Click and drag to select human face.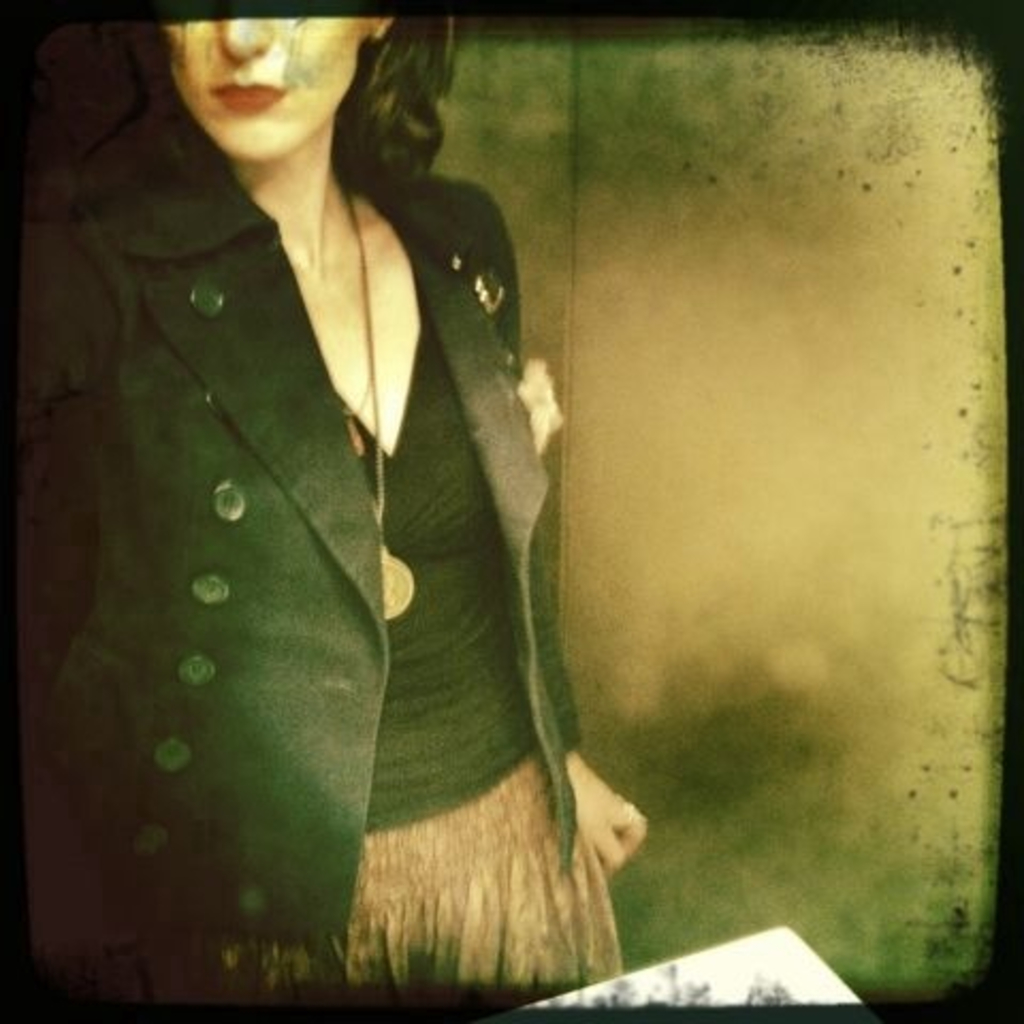
Selection: (x1=166, y1=15, x2=382, y2=173).
